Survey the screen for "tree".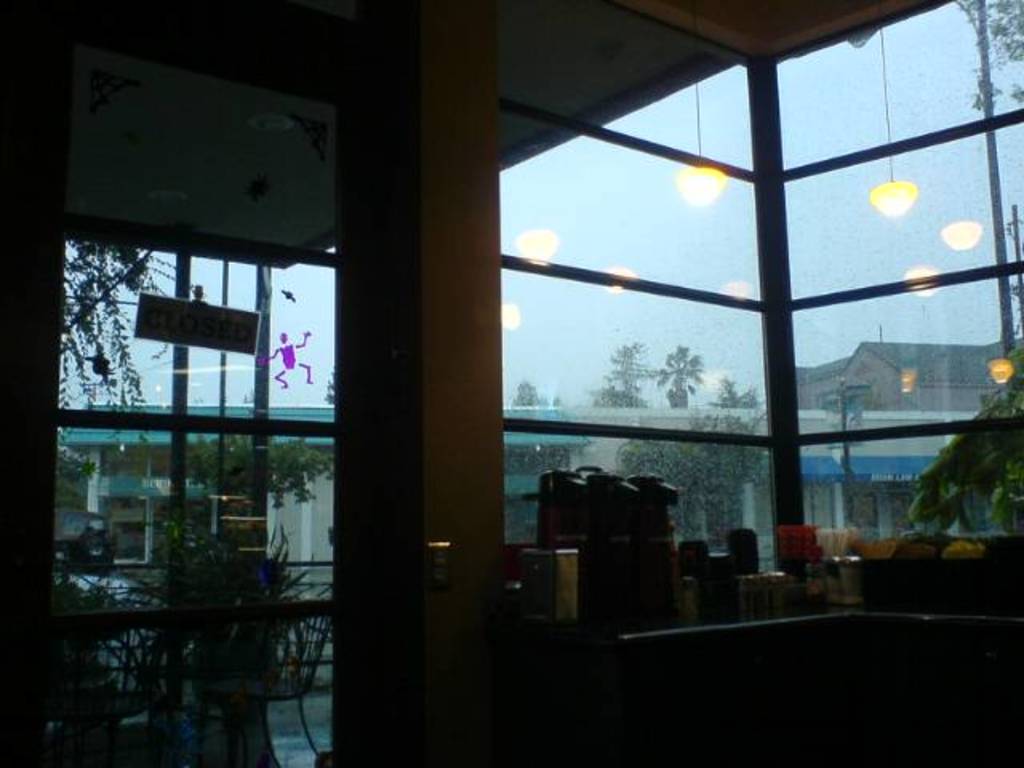
Survey found: 619 398 770 550.
